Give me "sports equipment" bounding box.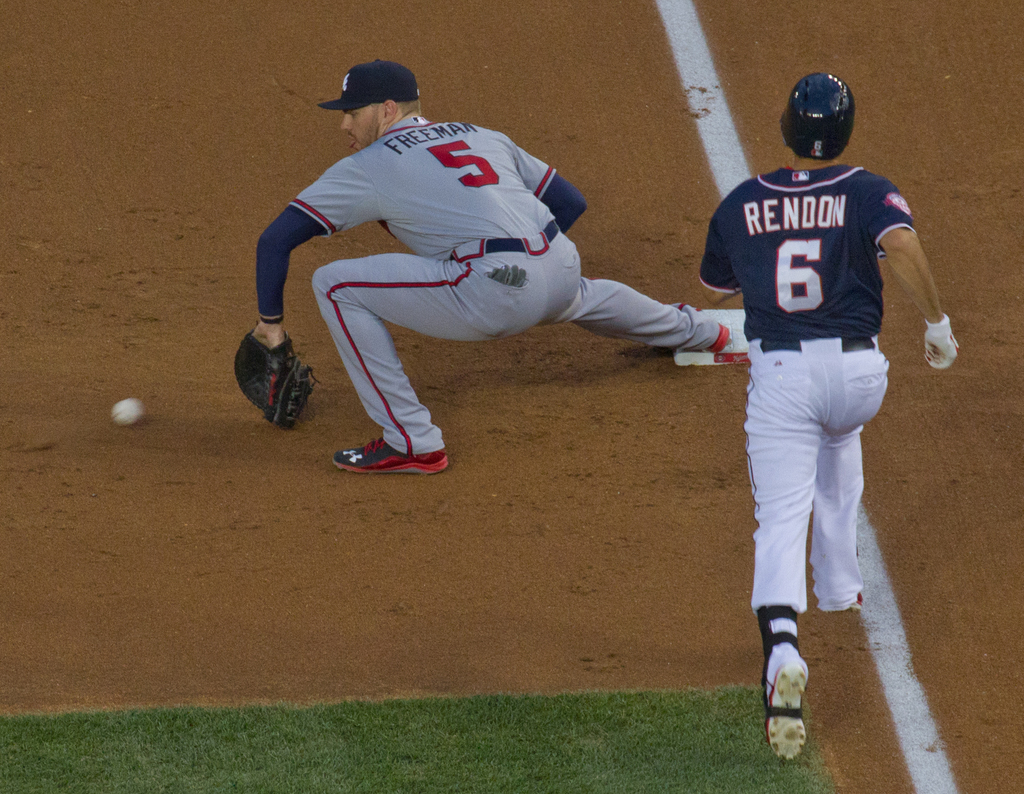
333/441/450/472.
